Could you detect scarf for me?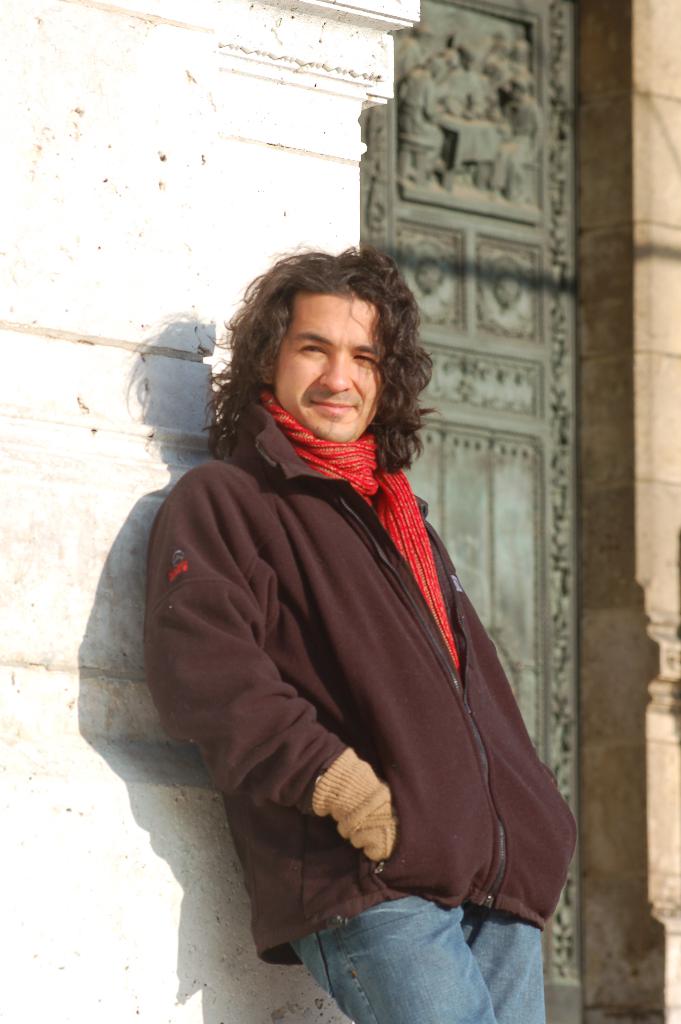
Detection result: bbox(254, 394, 463, 675).
